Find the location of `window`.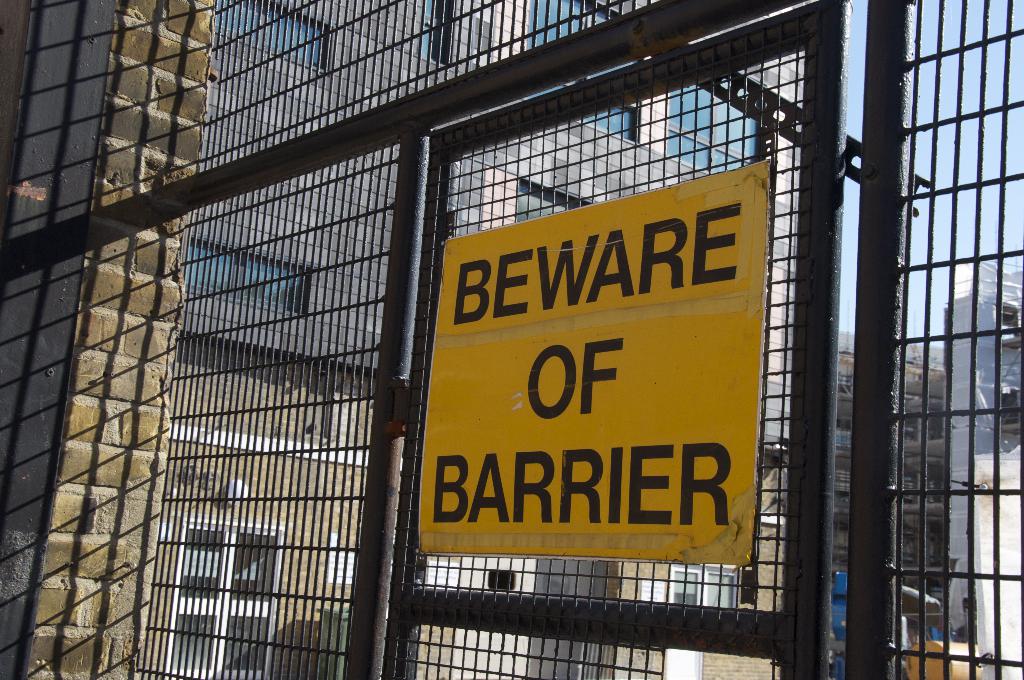
Location: locate(186, 238, 307, 316).
